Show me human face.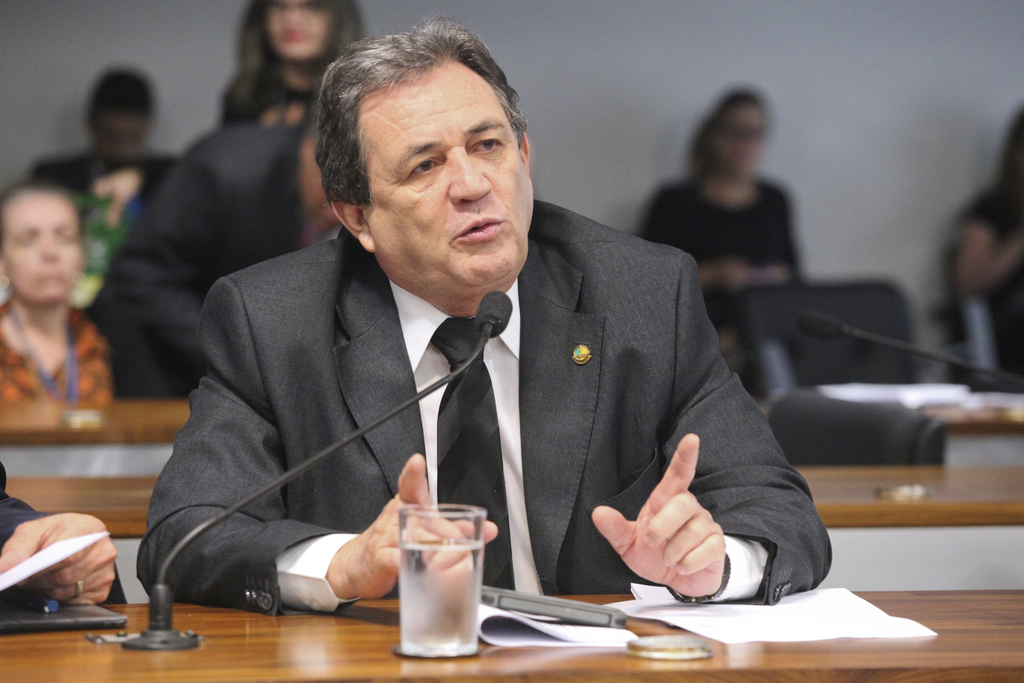
human face is here: (0,194,80,306).
